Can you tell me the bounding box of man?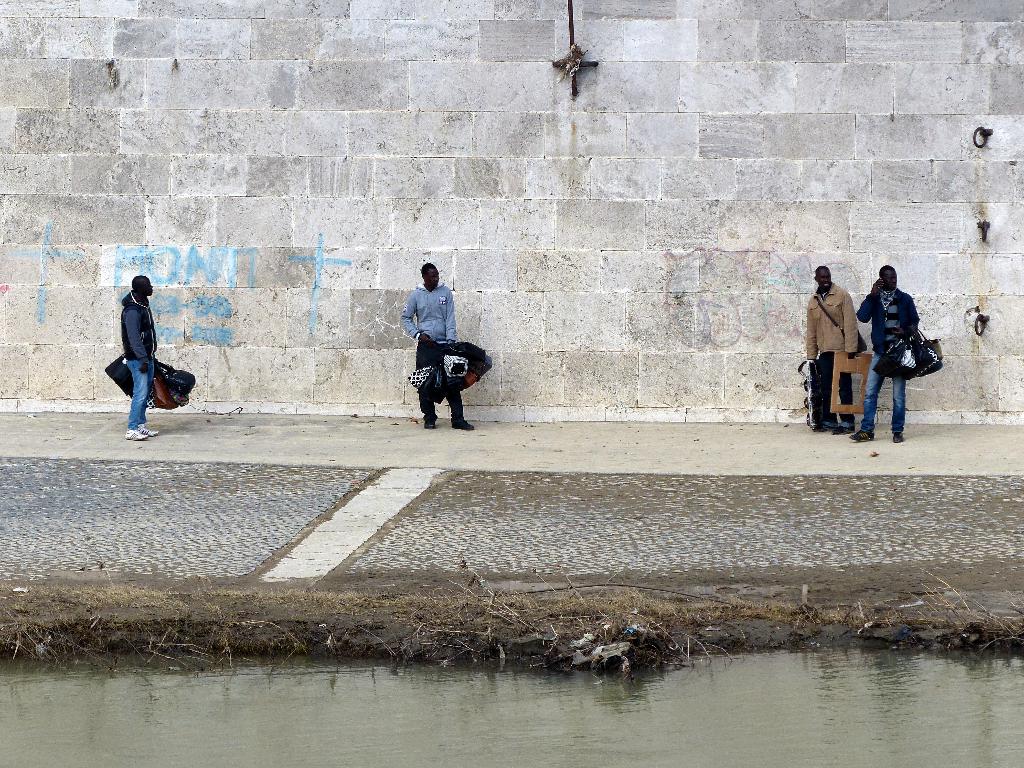
pyautogui.locateOnScreen(401, 261, 479, 428).
